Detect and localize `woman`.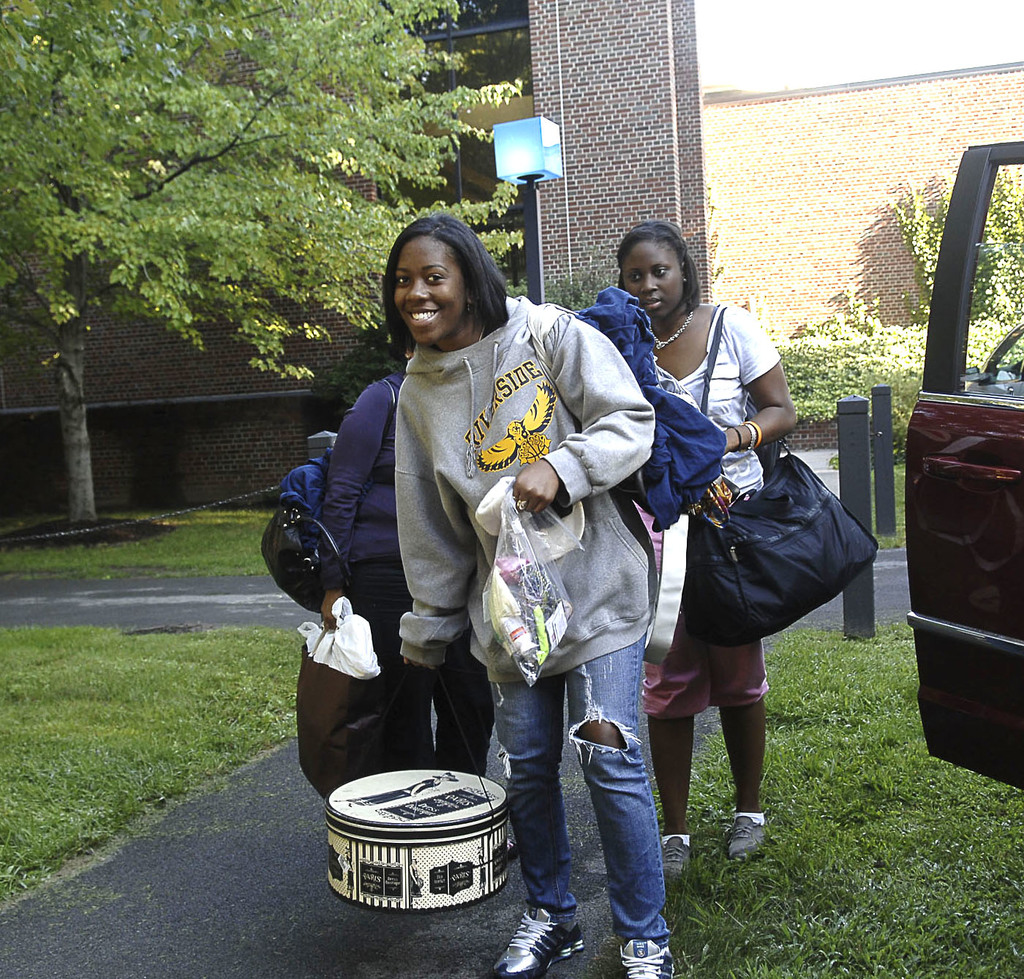
Localized at crop(361, 222, 650, 937).
